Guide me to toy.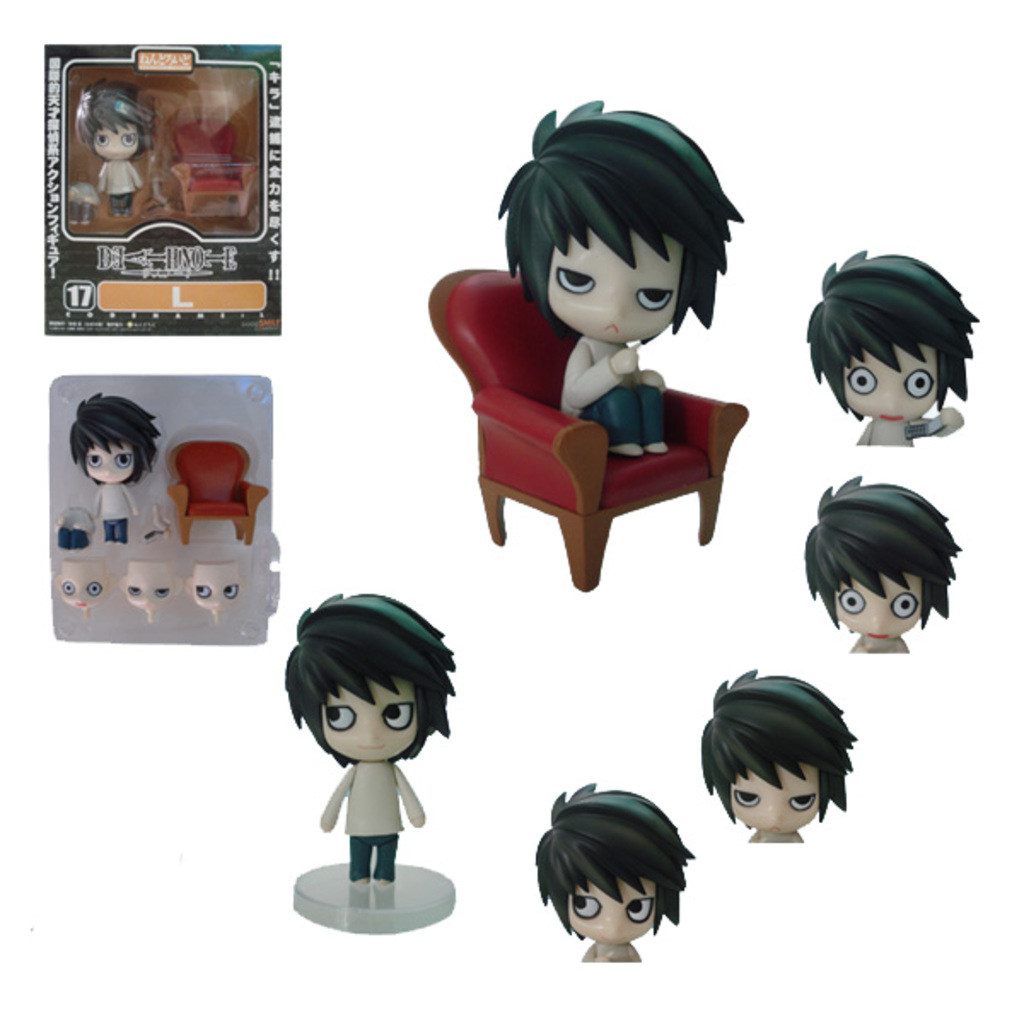
Guidance: box(486, 84, 748, 457).
